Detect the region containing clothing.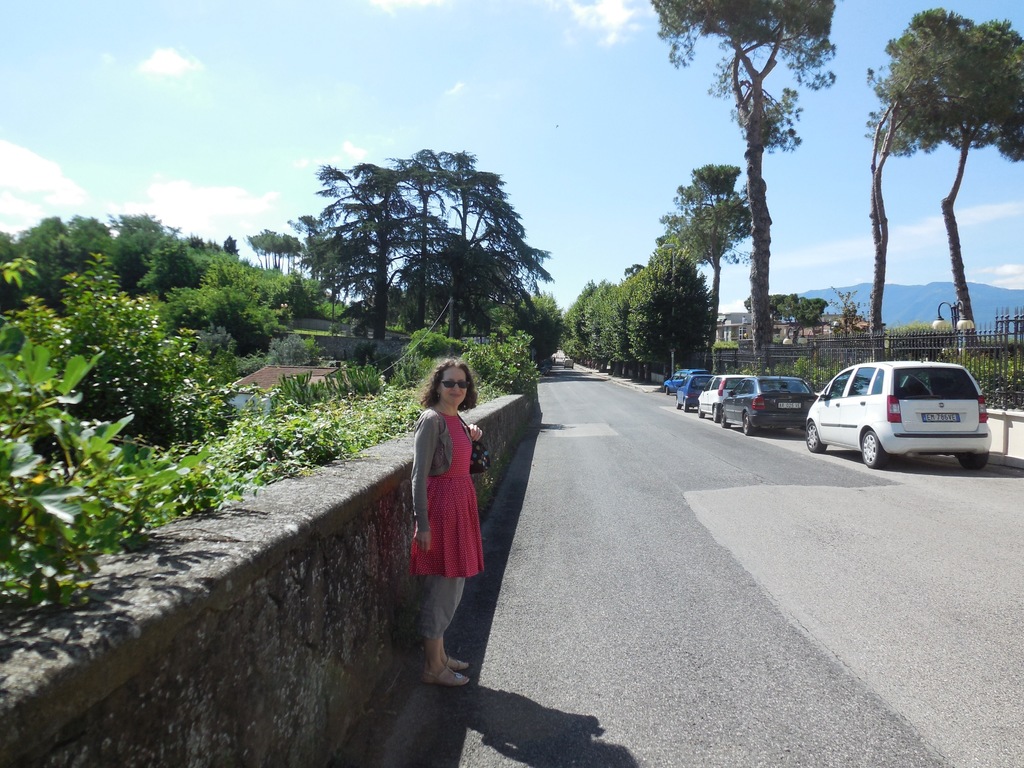
<box>407,416,494,592</box>.
